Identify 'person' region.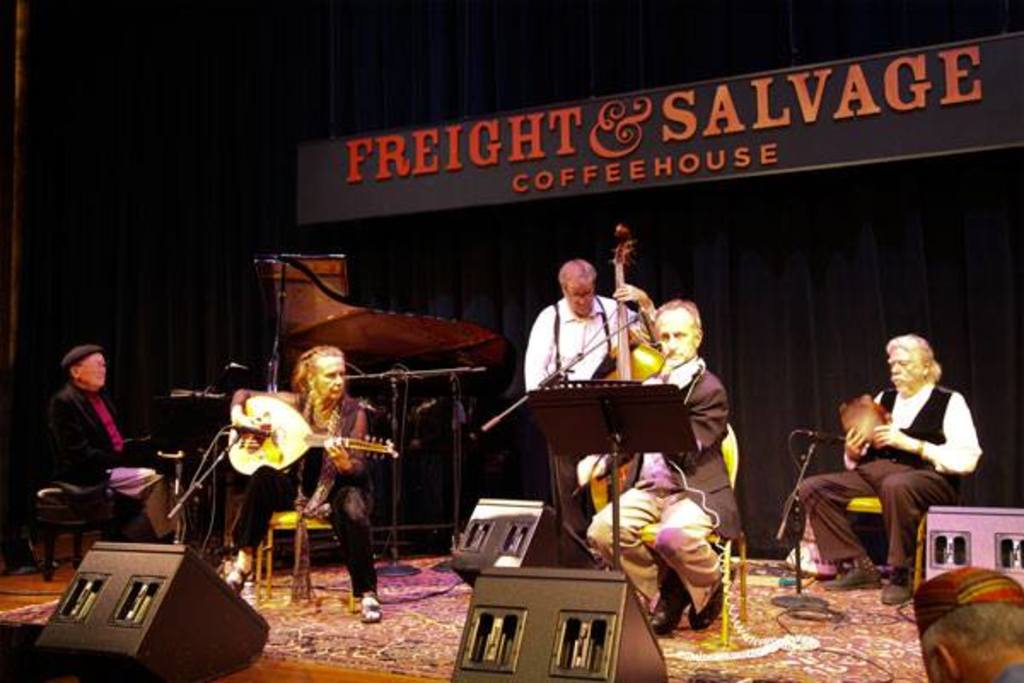
Region: box(794, 333, 983, 601).
